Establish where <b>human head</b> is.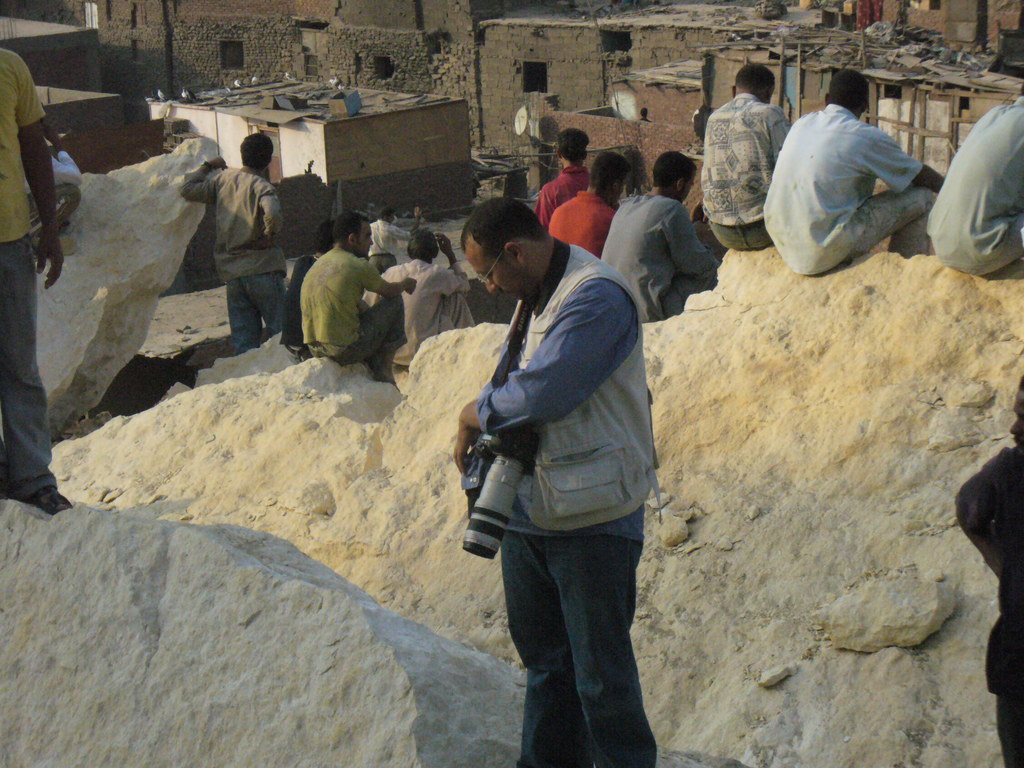
Established at locate(313, 219, 335, 256).
